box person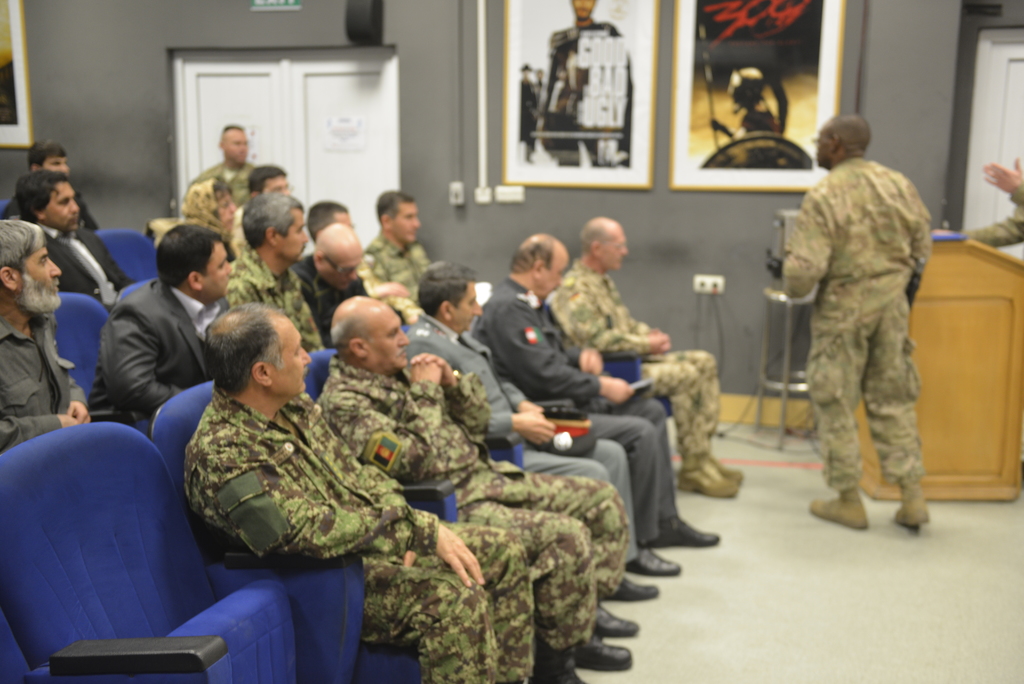
box(182, 126, 266, 220)
